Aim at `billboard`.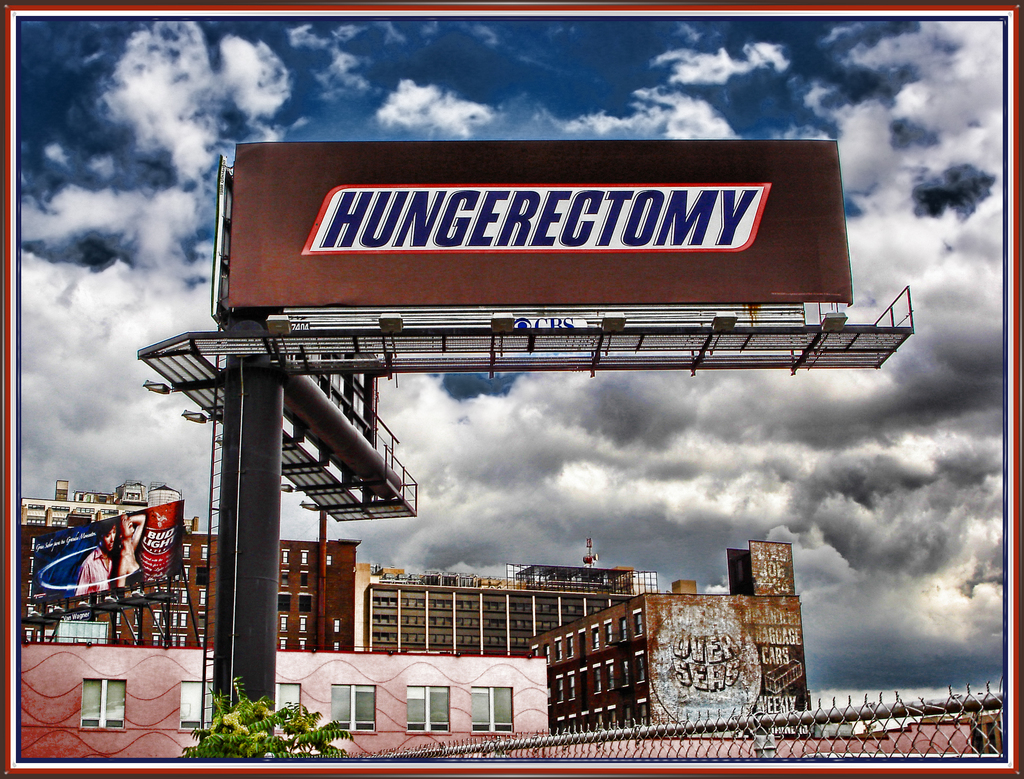
Aimed at <box>33,499,182,602</box>.
